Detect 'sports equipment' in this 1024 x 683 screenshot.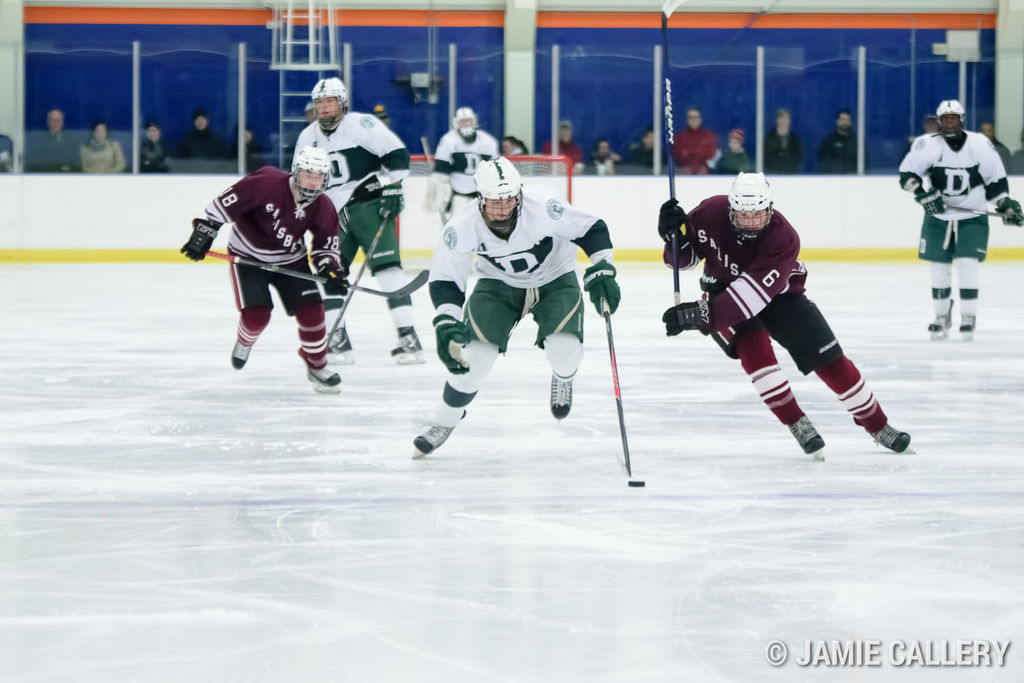
Detection: 955/312/975/342.
